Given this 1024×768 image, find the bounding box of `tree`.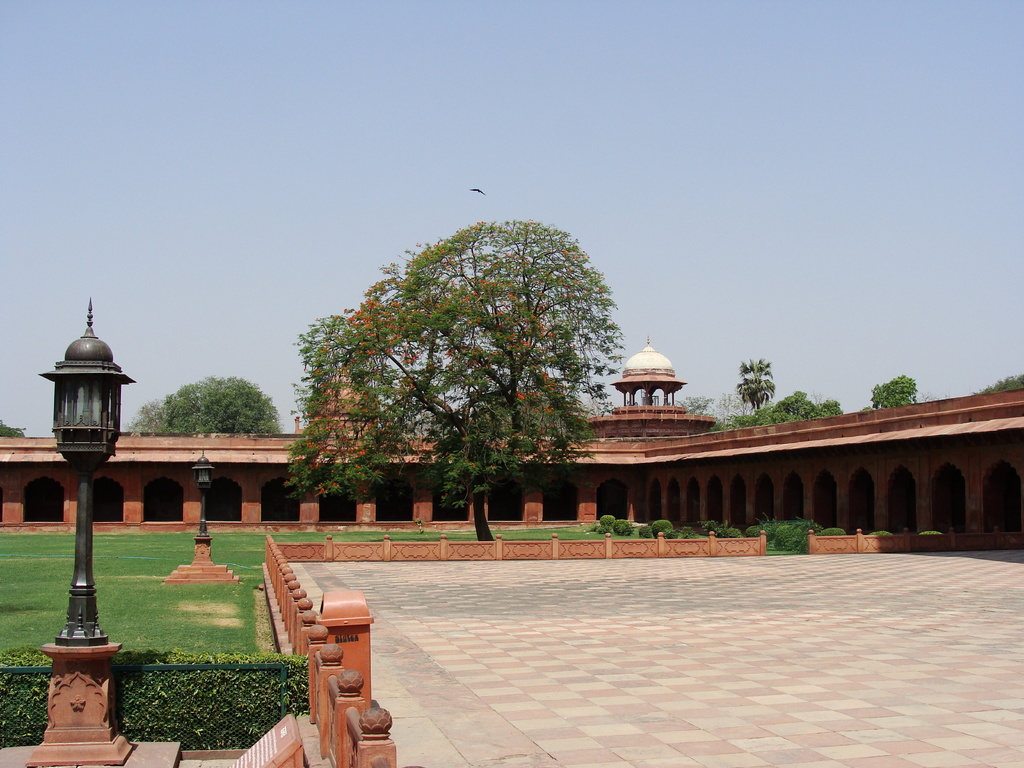
[282, 218, 625, 544].
